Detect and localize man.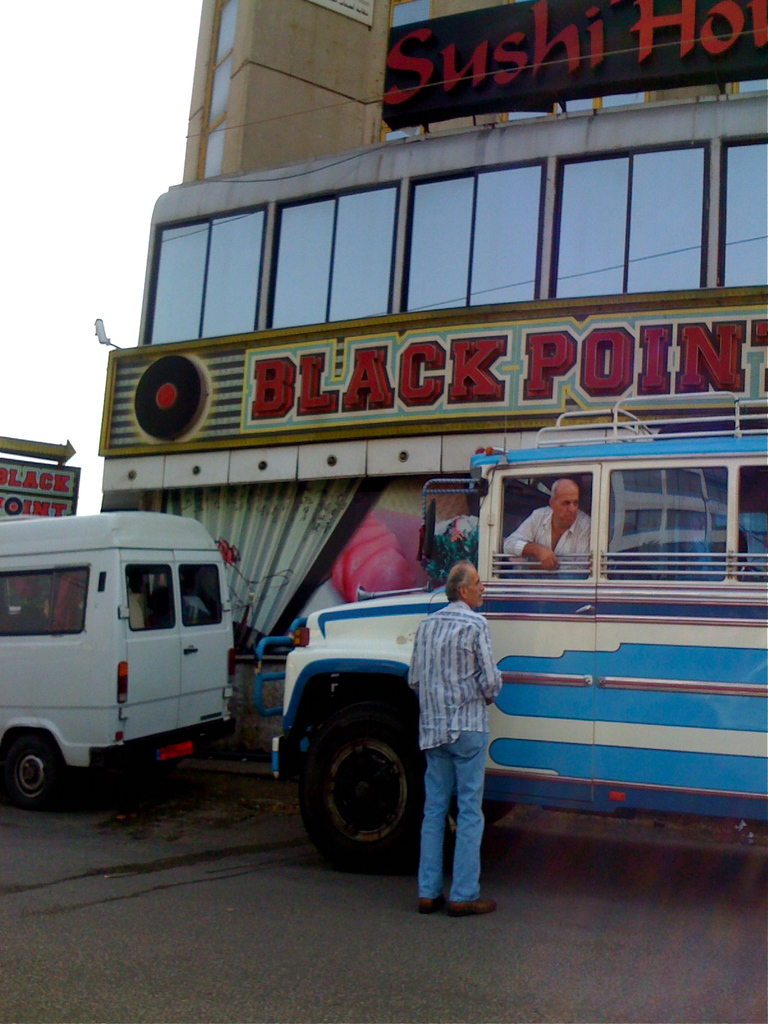
Localized at BBox(399, 547, 511, 909).
